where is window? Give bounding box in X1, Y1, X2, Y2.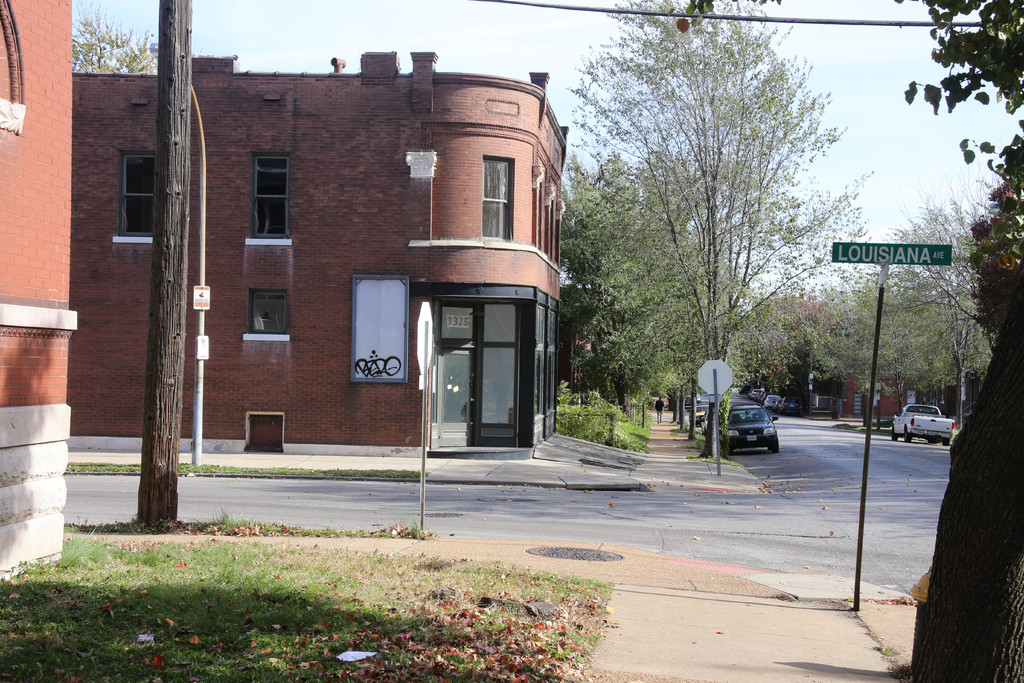
119, 149, 152, 240.
